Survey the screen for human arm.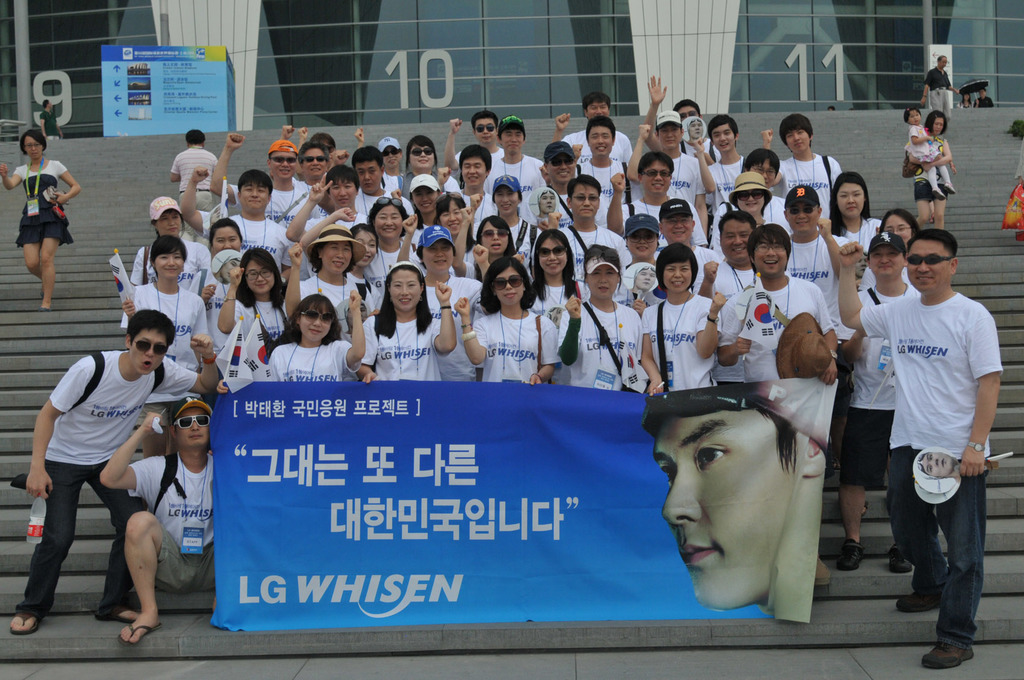
Survey found: [324,151,350,171].
